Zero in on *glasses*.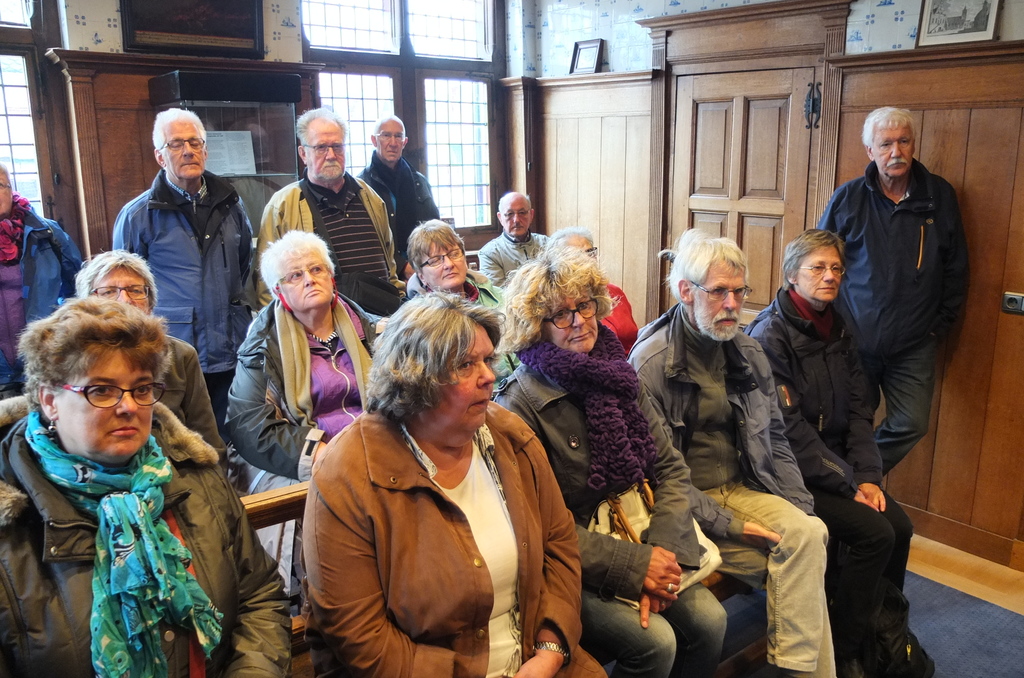
Zeroed in: [40,371,156,433].
